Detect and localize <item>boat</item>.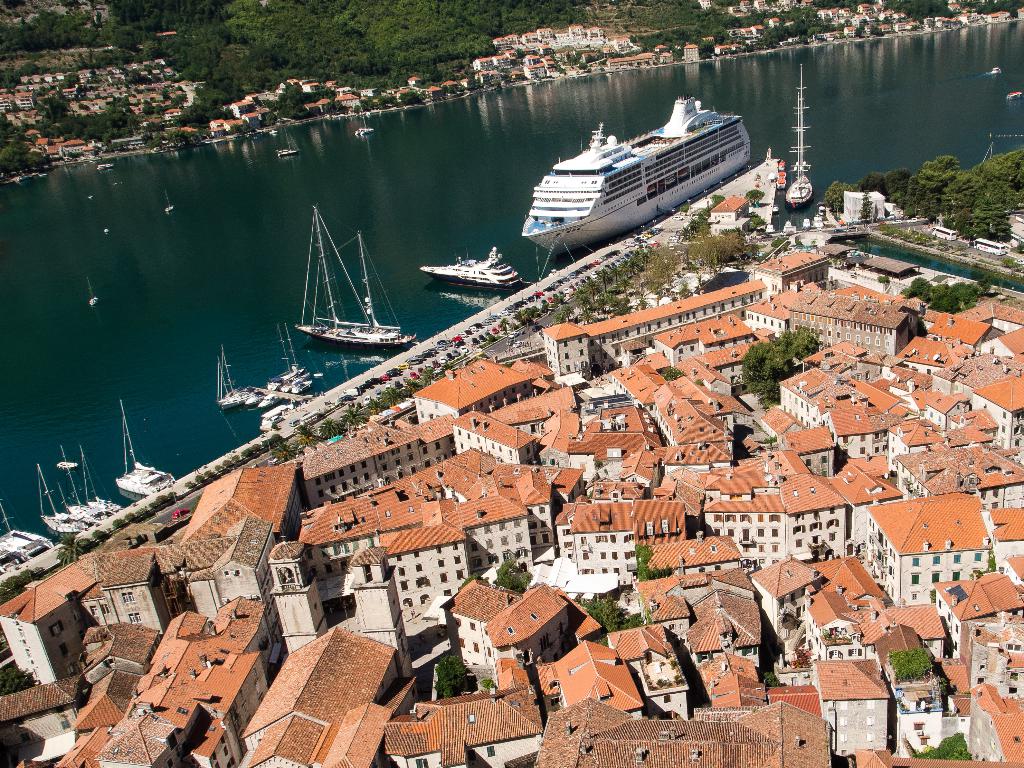
Localized at l=417, t=242, r=520, b=292.
